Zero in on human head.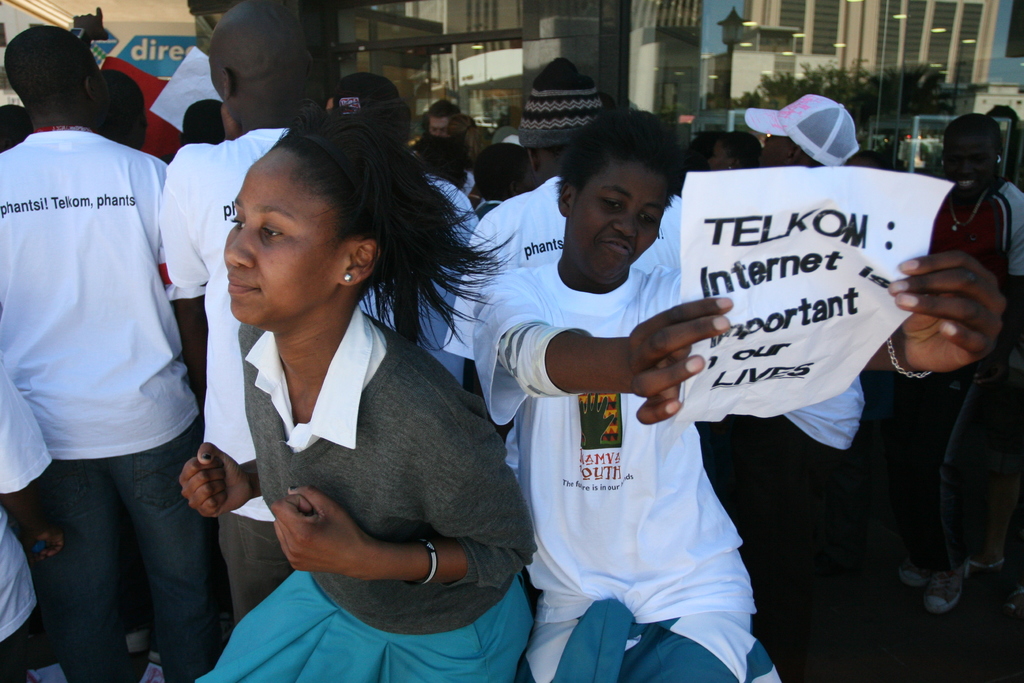
Zeroed in: <bbox>326, 74, 410, 143</bbox>.
